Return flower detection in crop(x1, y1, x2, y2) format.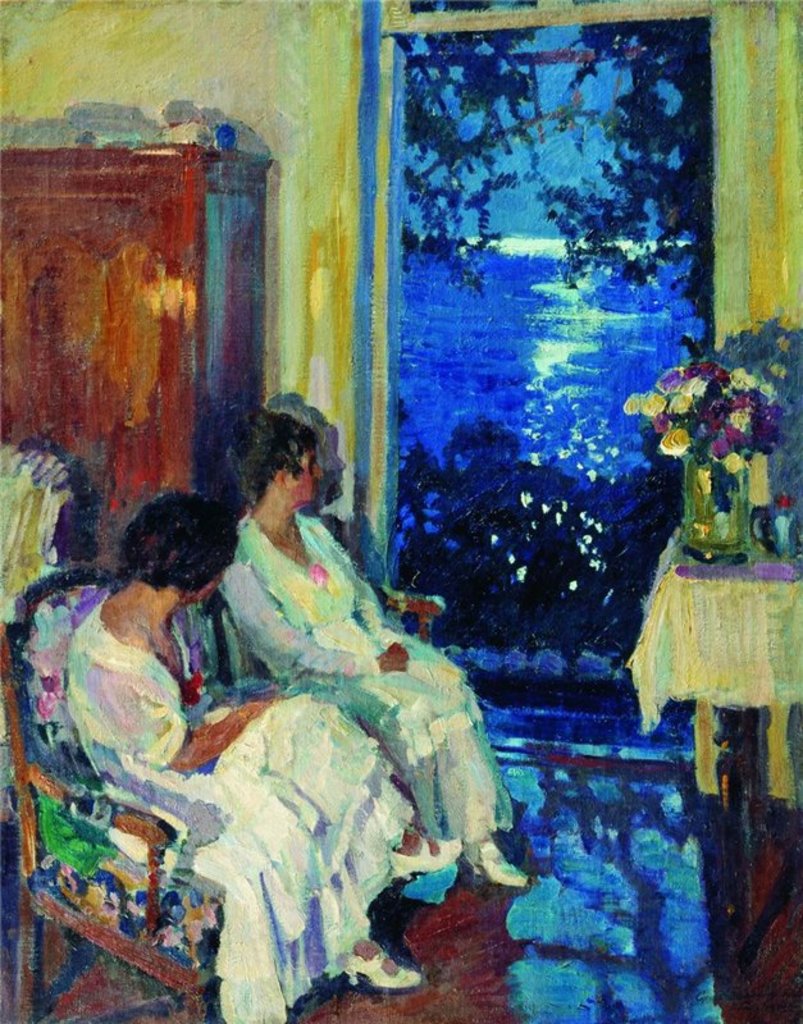
crop(661, 433, 692, 453).
